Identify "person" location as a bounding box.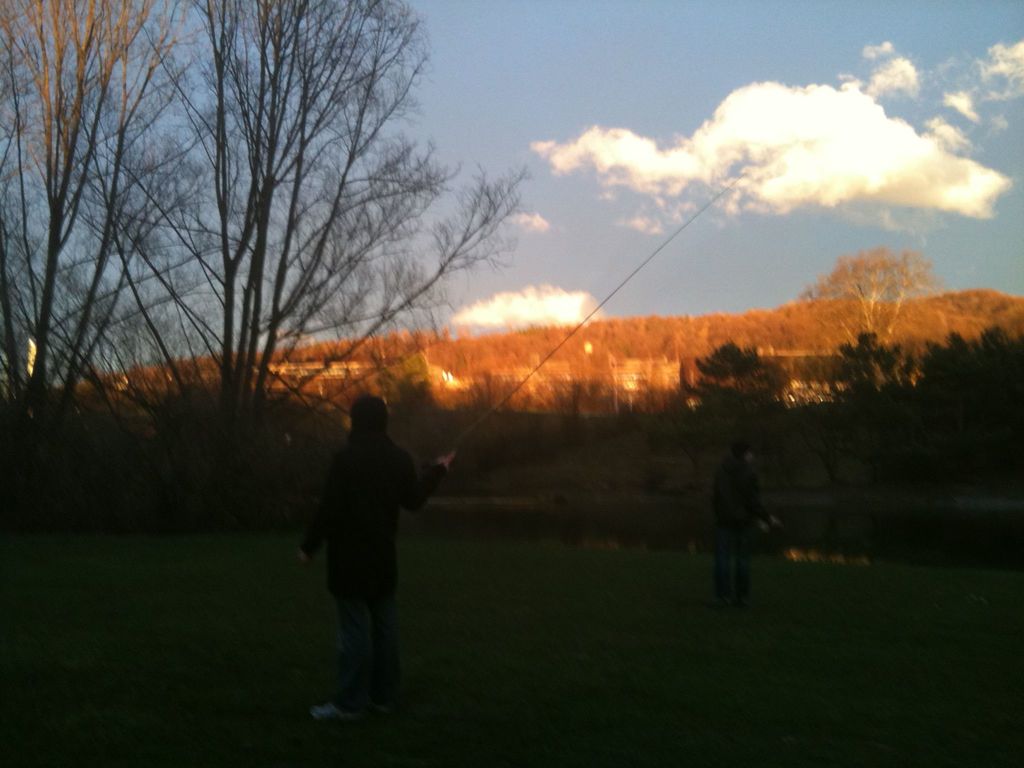
[x1=703, y1=426, x2=758, y2=625].
